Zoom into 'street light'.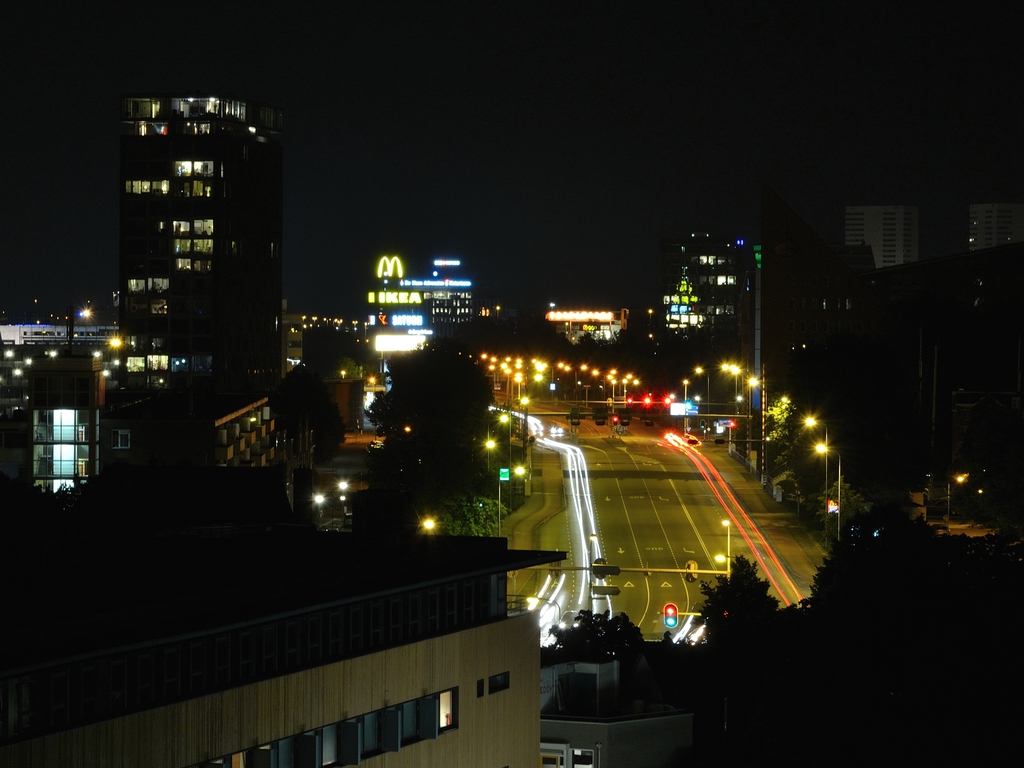
Zoom target: rect(493, 408, 516, 507).
